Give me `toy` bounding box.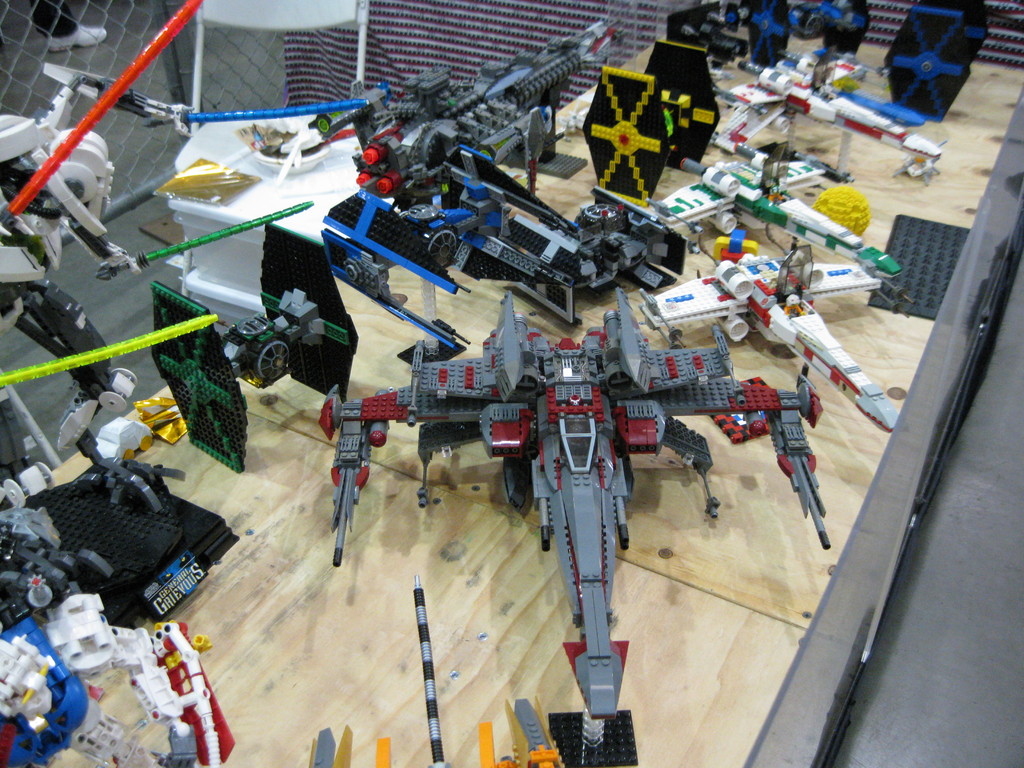
left=0, top=65, right=196, bottom=420.
